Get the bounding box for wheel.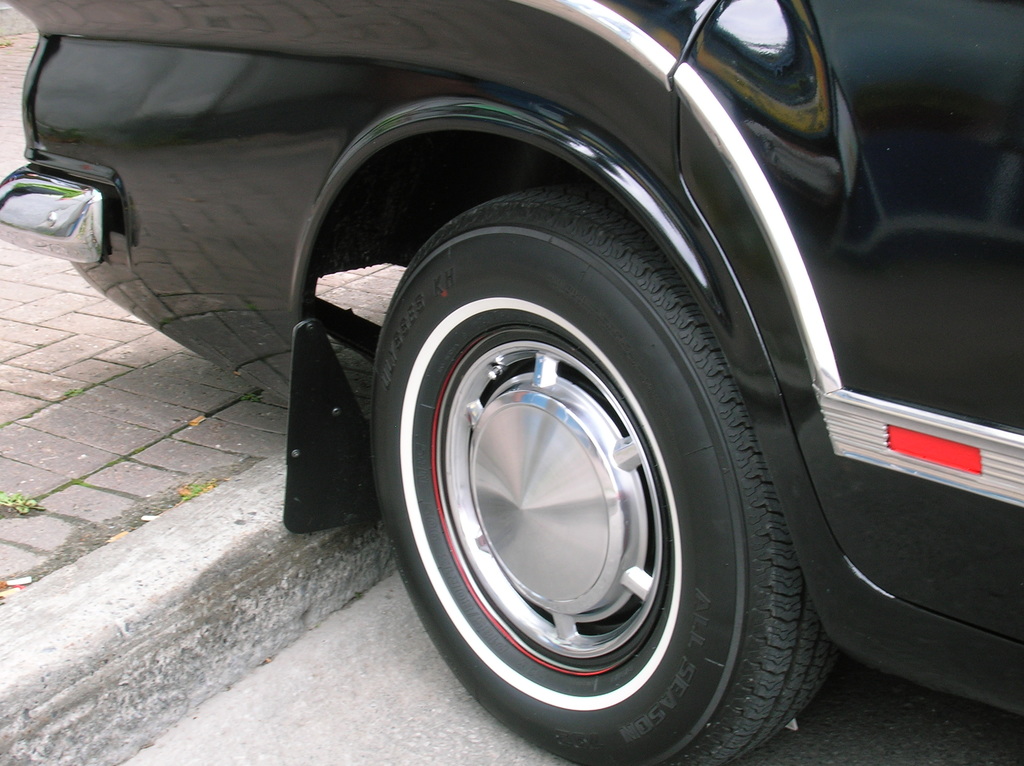
(left=369, top=183, right=848, bottom=765).
